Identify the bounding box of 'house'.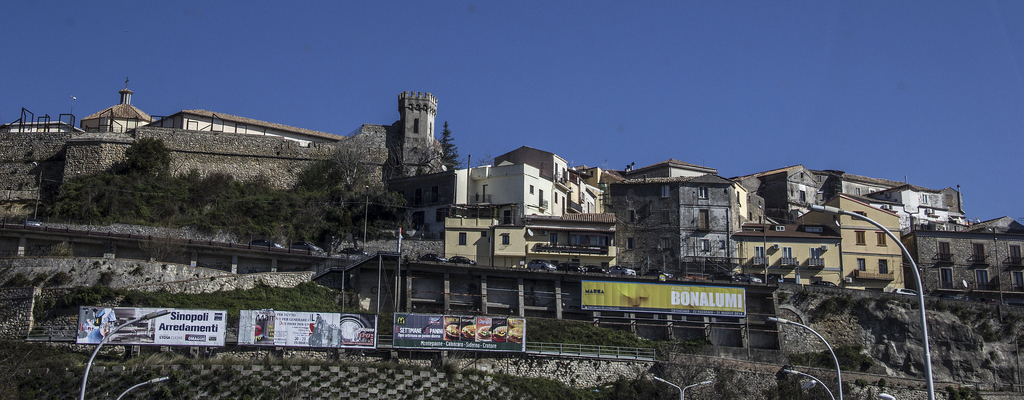
bbox(735, 188, 910, 300).
